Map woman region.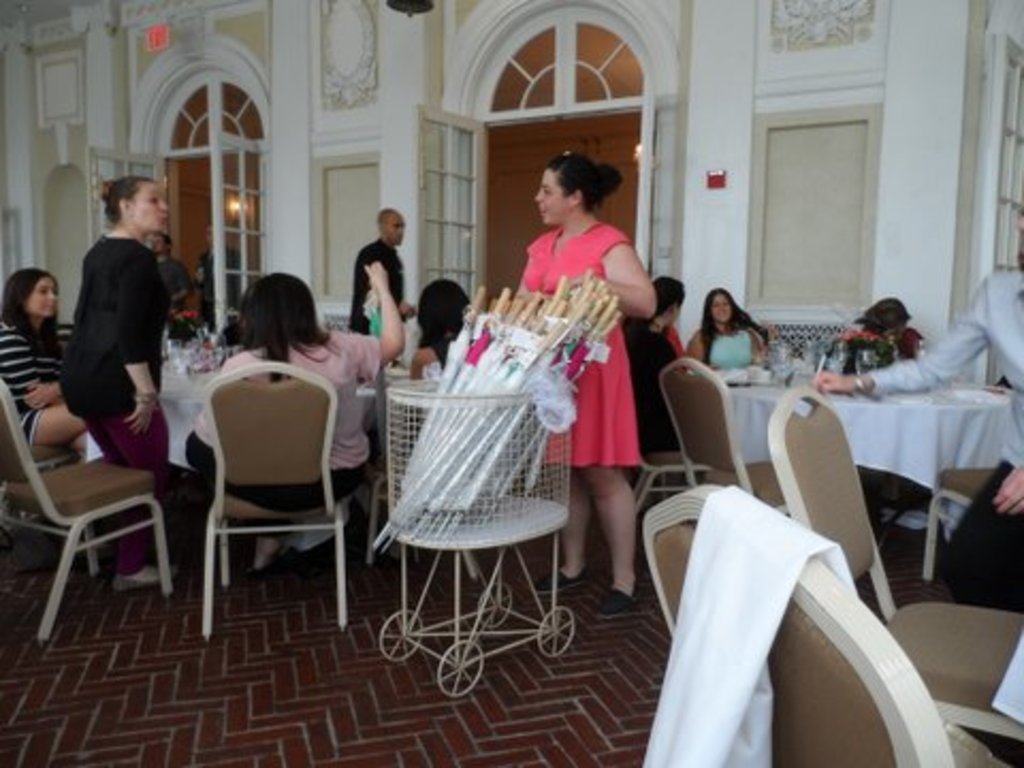
Mapped to pyautogui.locateOnScreen(0, 267, 87, 465).
